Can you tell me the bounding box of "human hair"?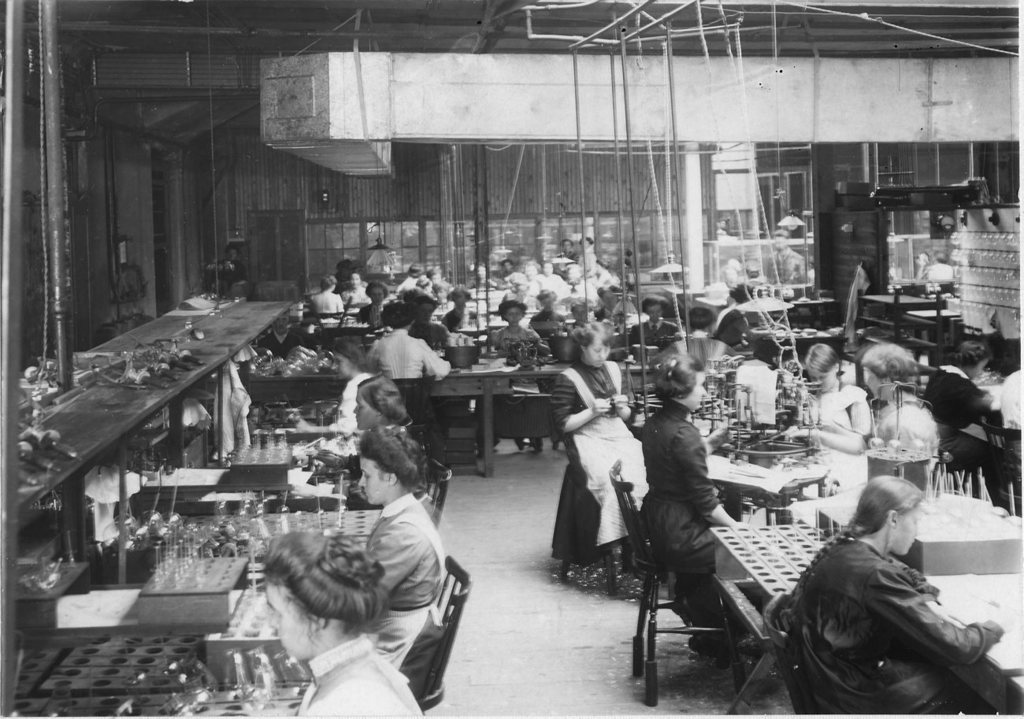
detection(686, 306, 717, 328).
